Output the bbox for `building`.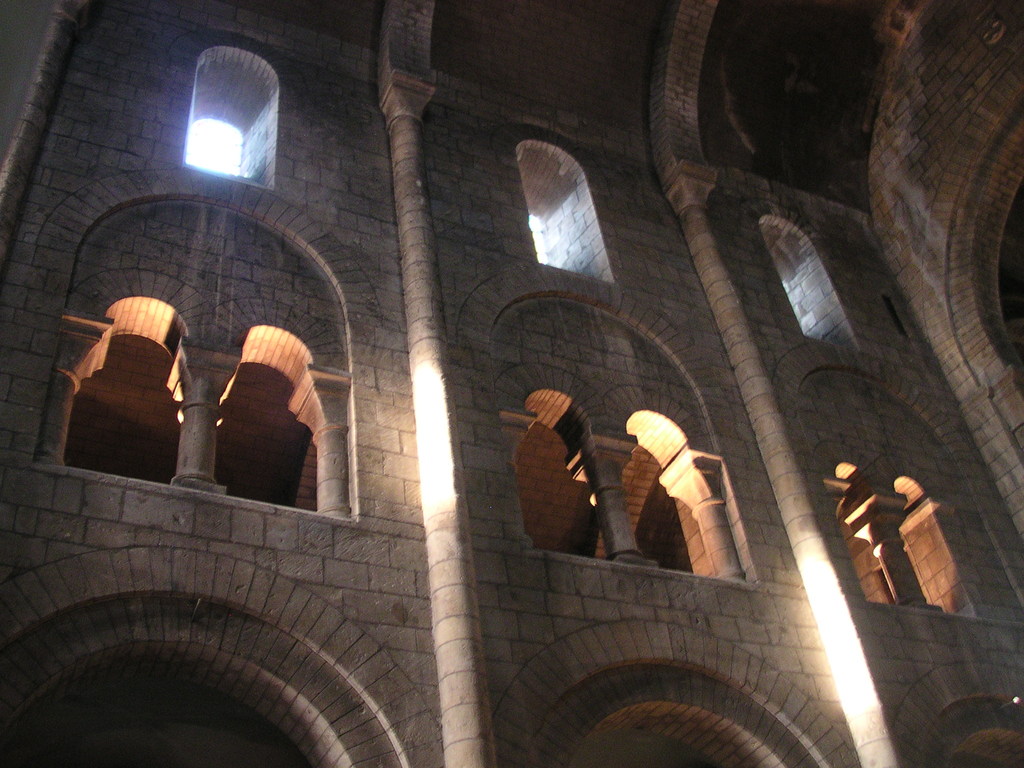
[left=0, top=0, right=1023, bottom=767].
